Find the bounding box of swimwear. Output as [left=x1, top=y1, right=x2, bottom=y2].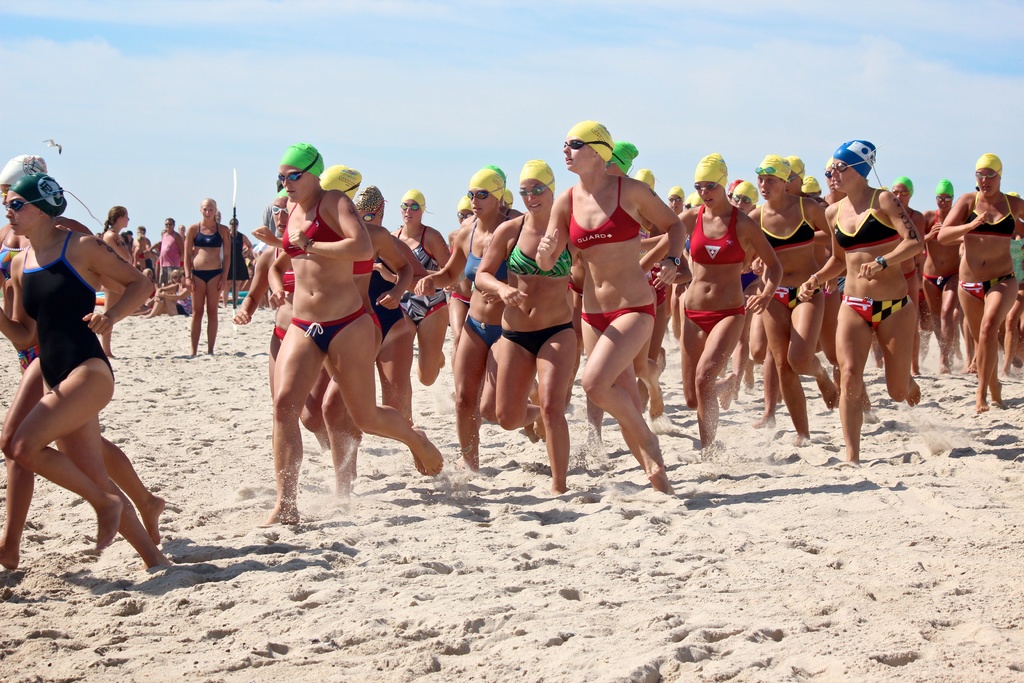
[left=831, top=190, right=898, bottom=257].
